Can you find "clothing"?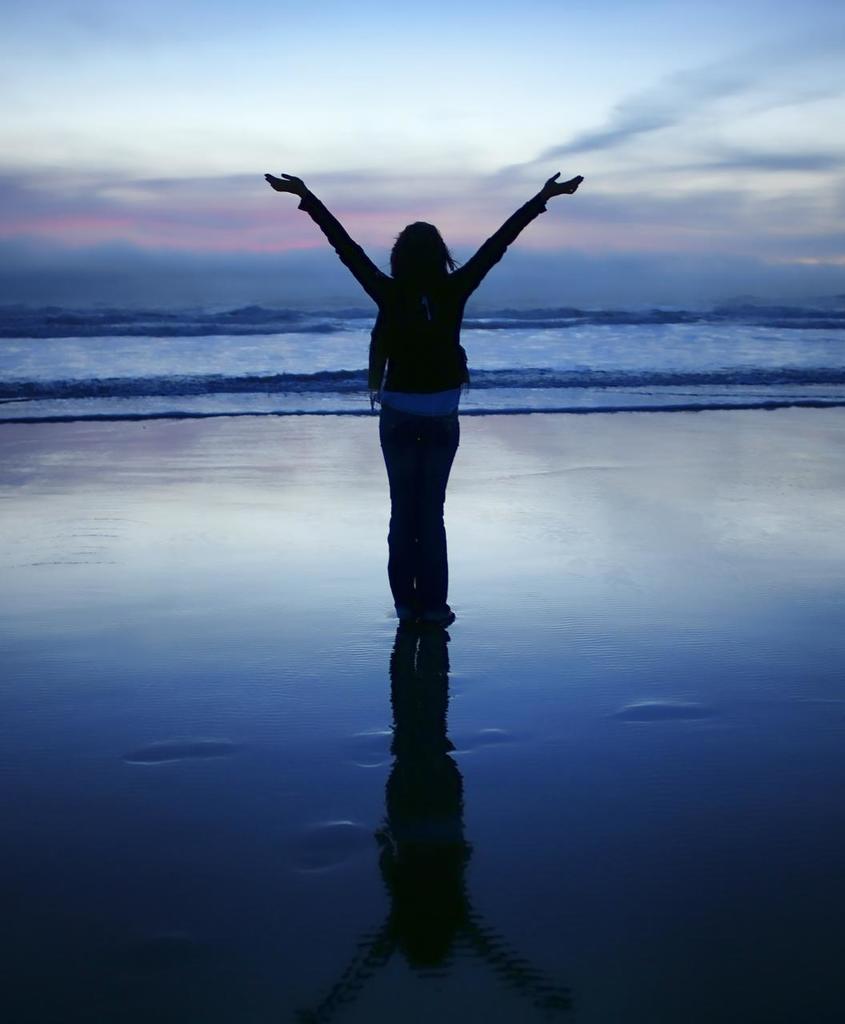
Yes, bounding box: [294, 185, 545, 416].
